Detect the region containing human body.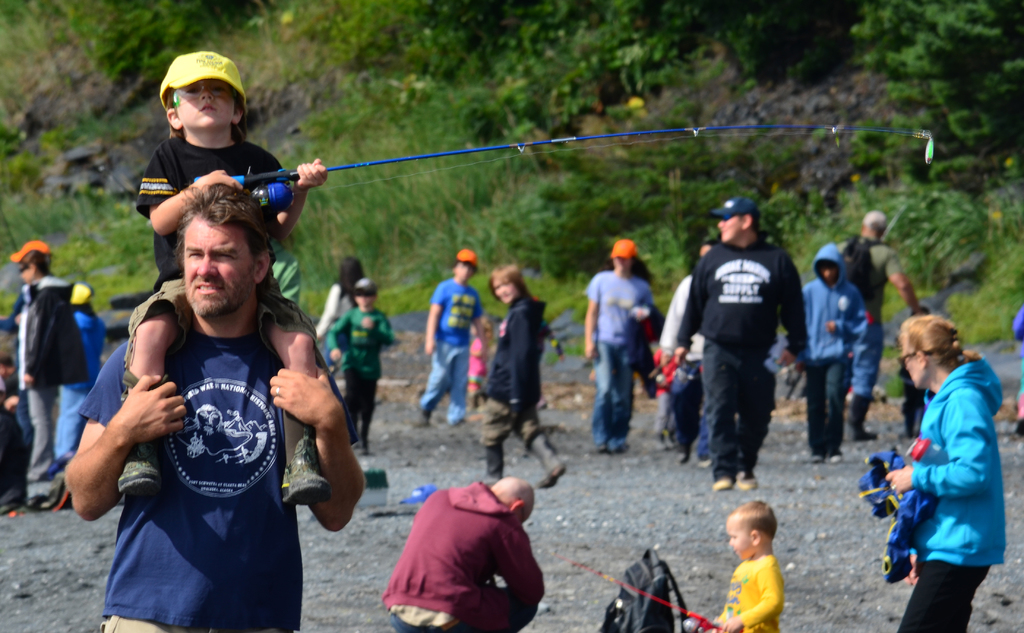
<bbox>799, 239, 876, 466</bbox>.
